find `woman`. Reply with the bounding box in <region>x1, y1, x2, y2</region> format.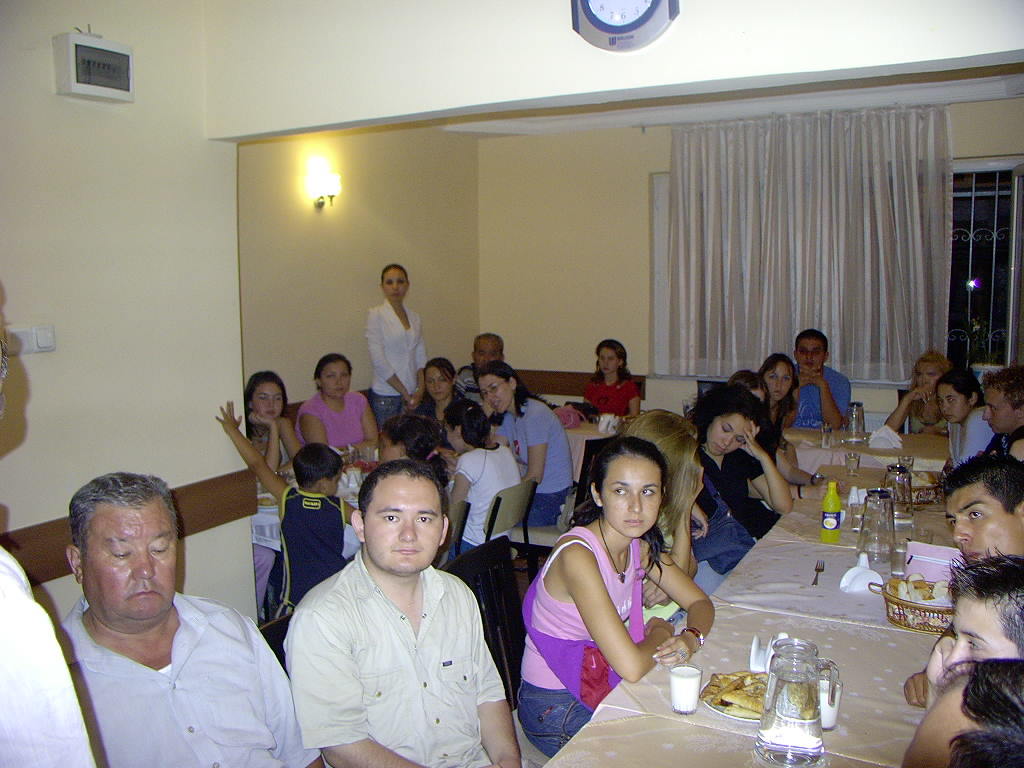
<region>760, 356, 795, 432</region>.
